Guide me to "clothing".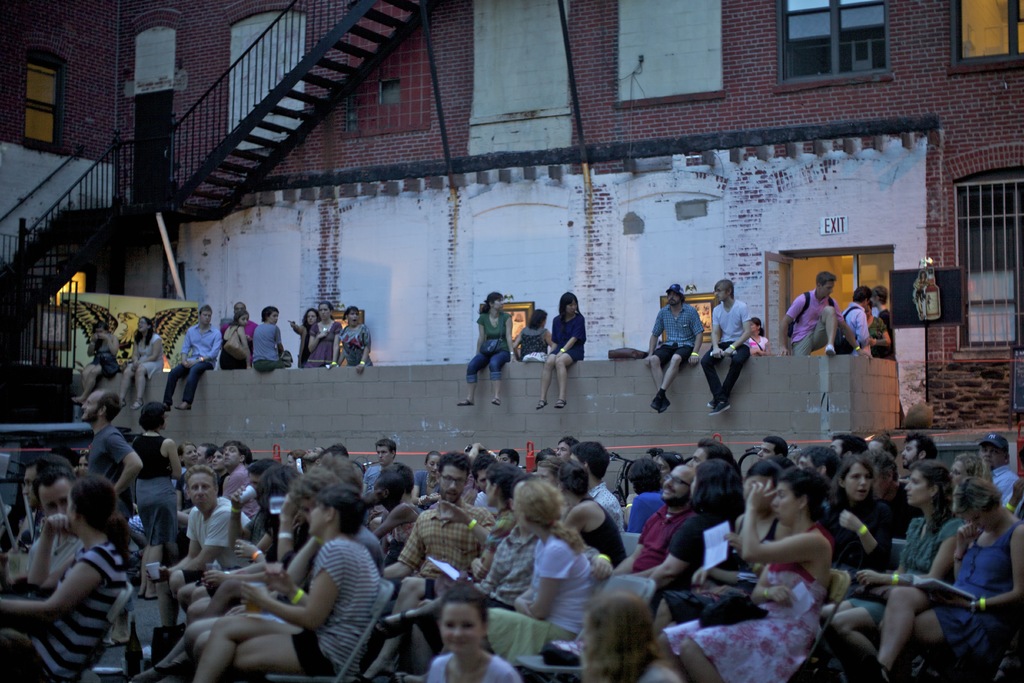
Guidance: [x1=790, y1=302, x2=840, y2=358].
